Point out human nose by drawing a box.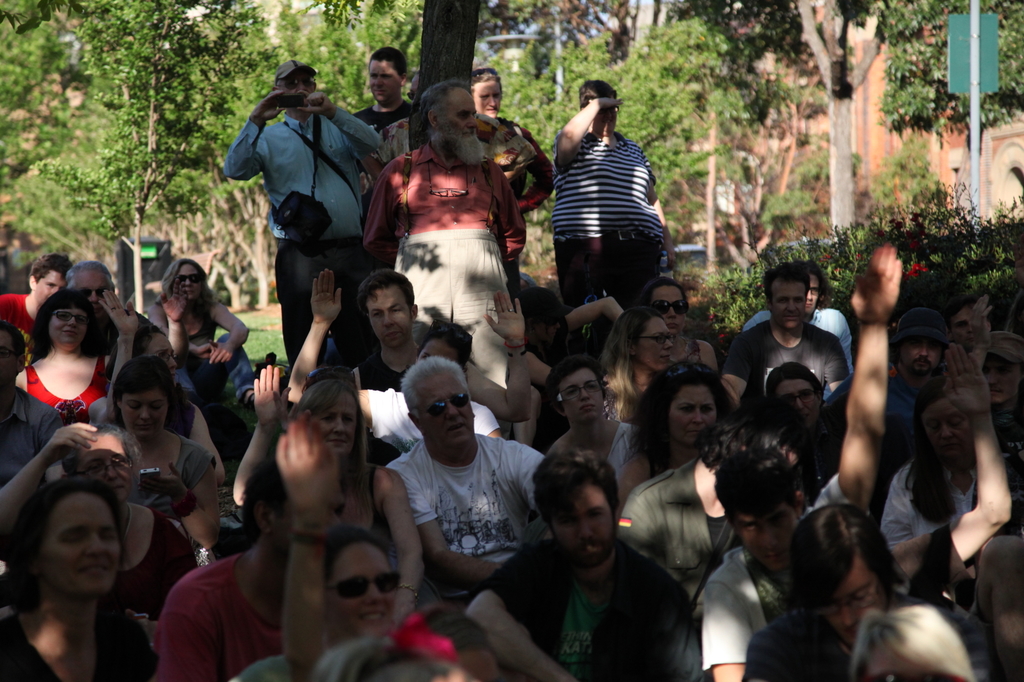
184/278/193/289.
